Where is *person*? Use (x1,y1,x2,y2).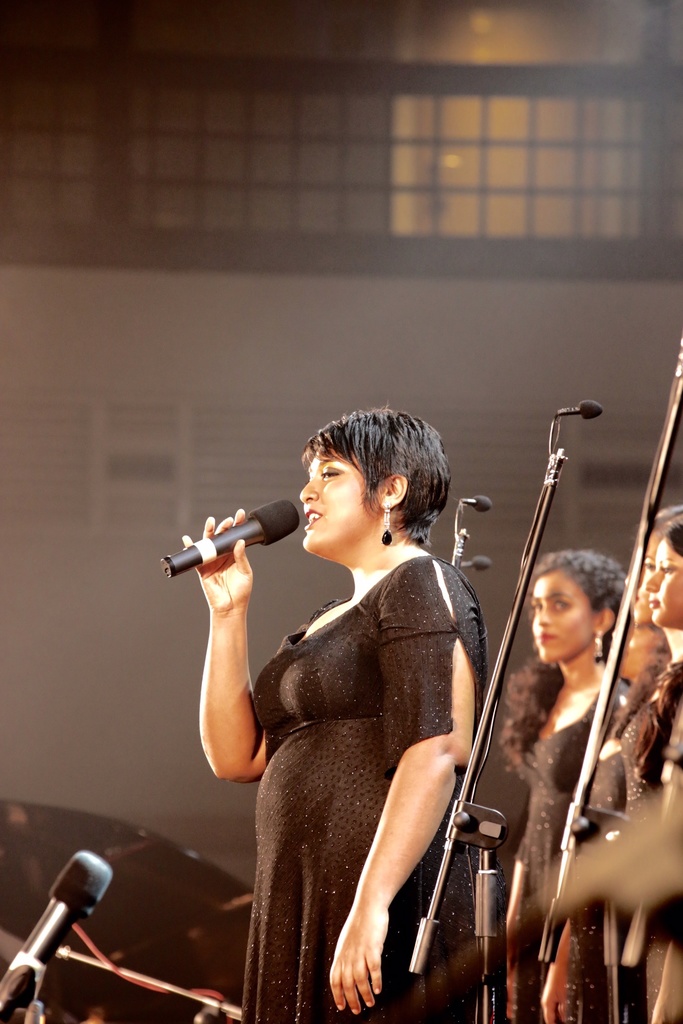
(181,407,489,970).
